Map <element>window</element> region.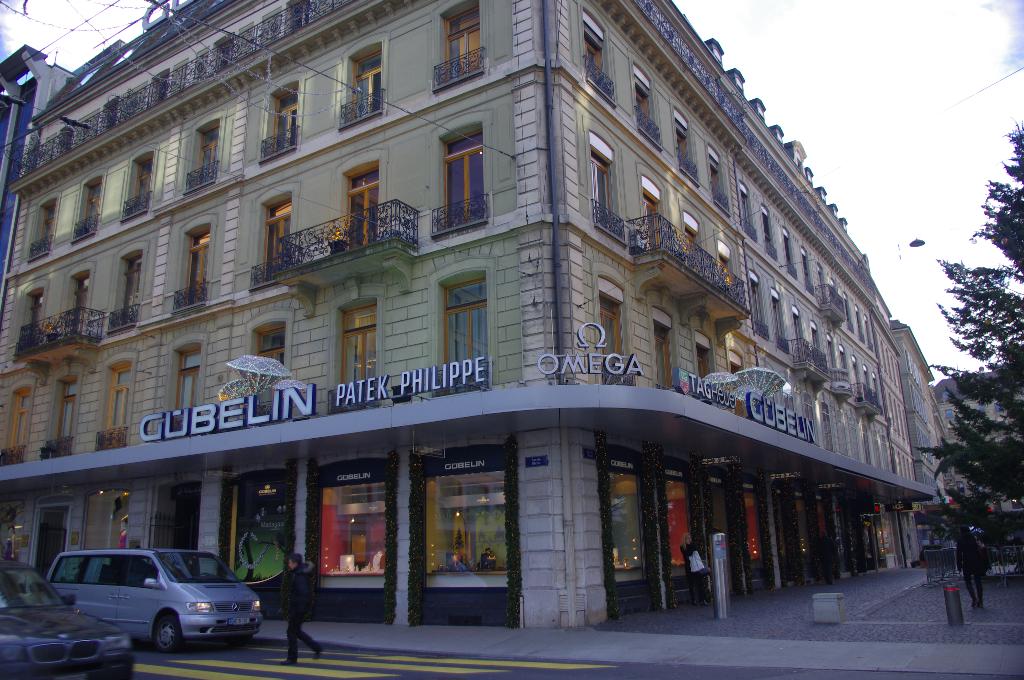
Mapped to box=[0, 385, 33, 465].
